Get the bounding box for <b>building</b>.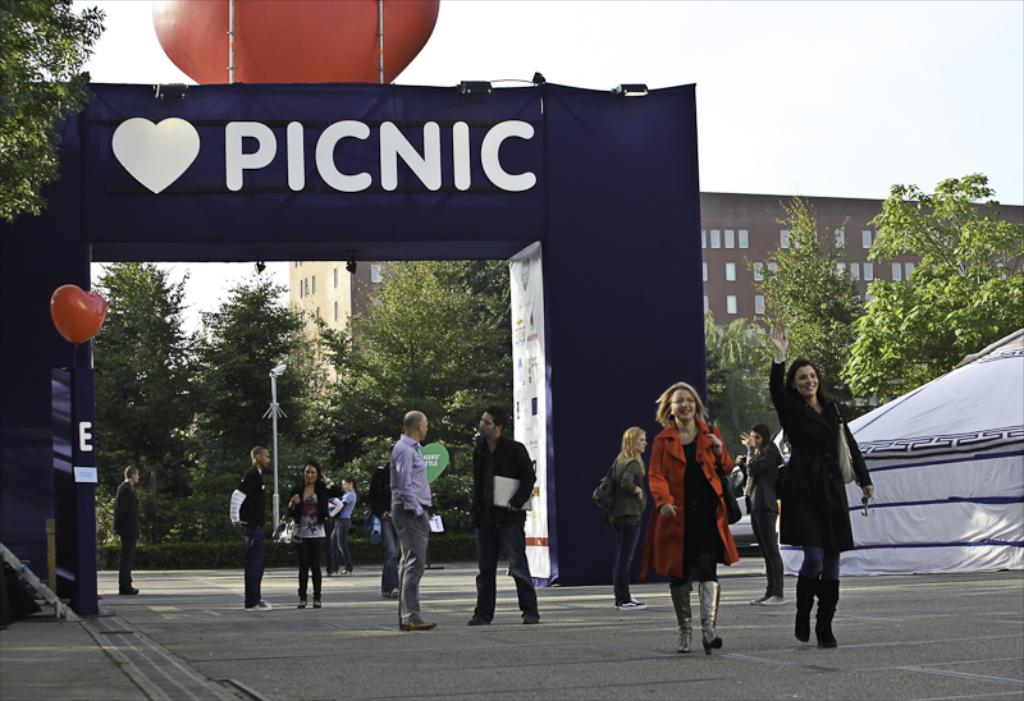
<box>283,187,1023,421</box>.
